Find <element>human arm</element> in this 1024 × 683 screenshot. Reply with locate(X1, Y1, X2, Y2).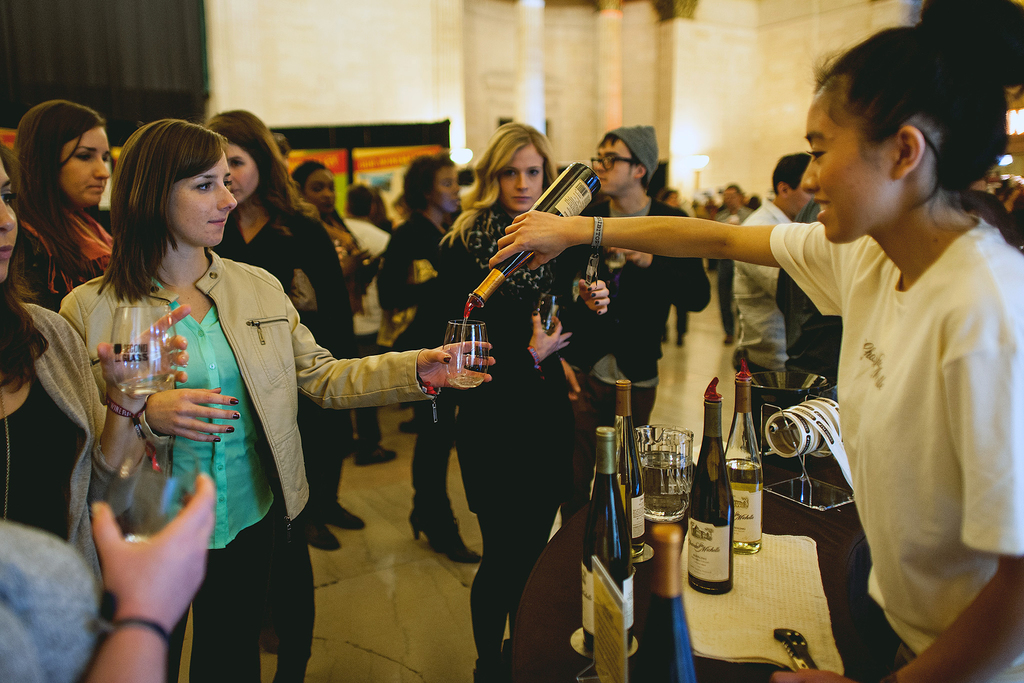
locate(534, 192, 813, 283).
